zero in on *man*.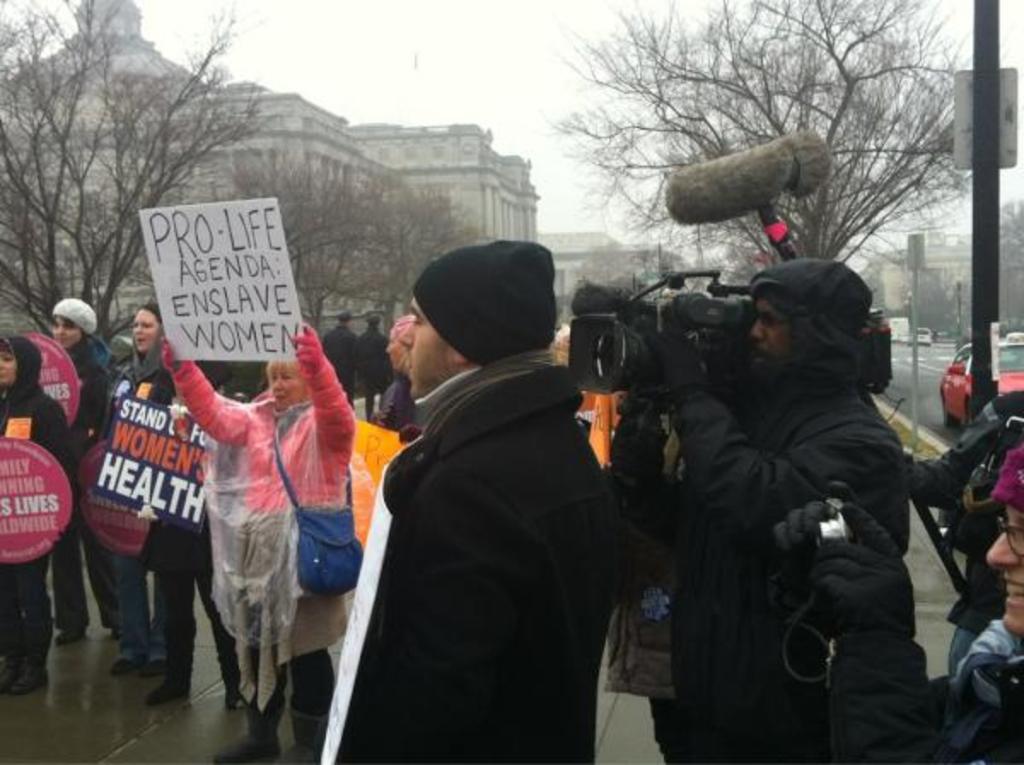
Zeroed in: <region>324, 237, 628, 763</region>.
